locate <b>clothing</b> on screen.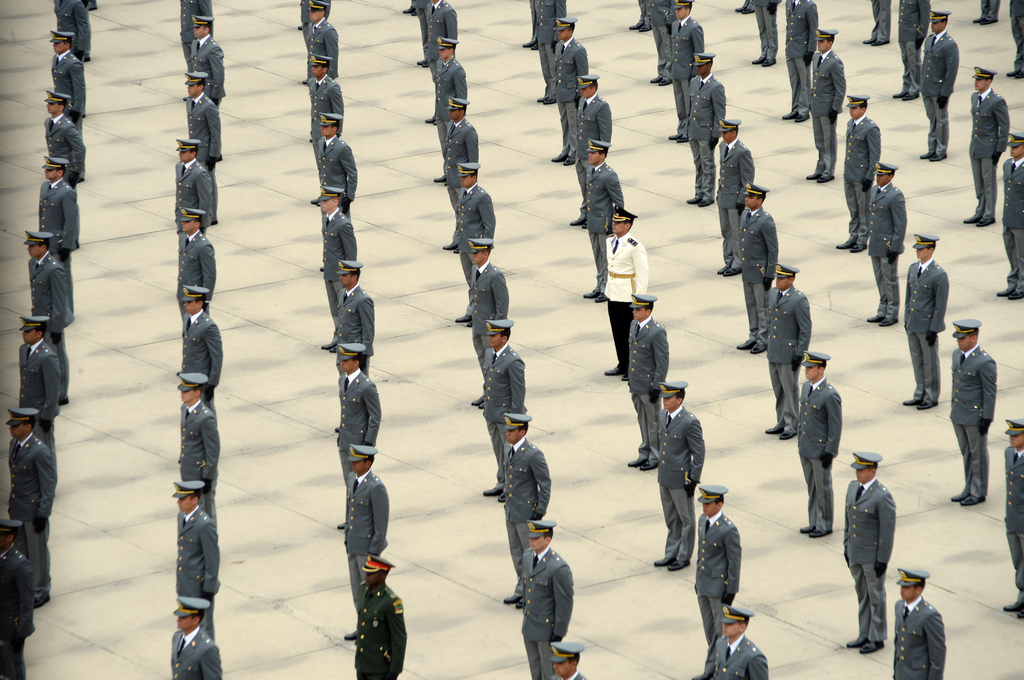
On screen at BBox(7, 436, 53, 603).
